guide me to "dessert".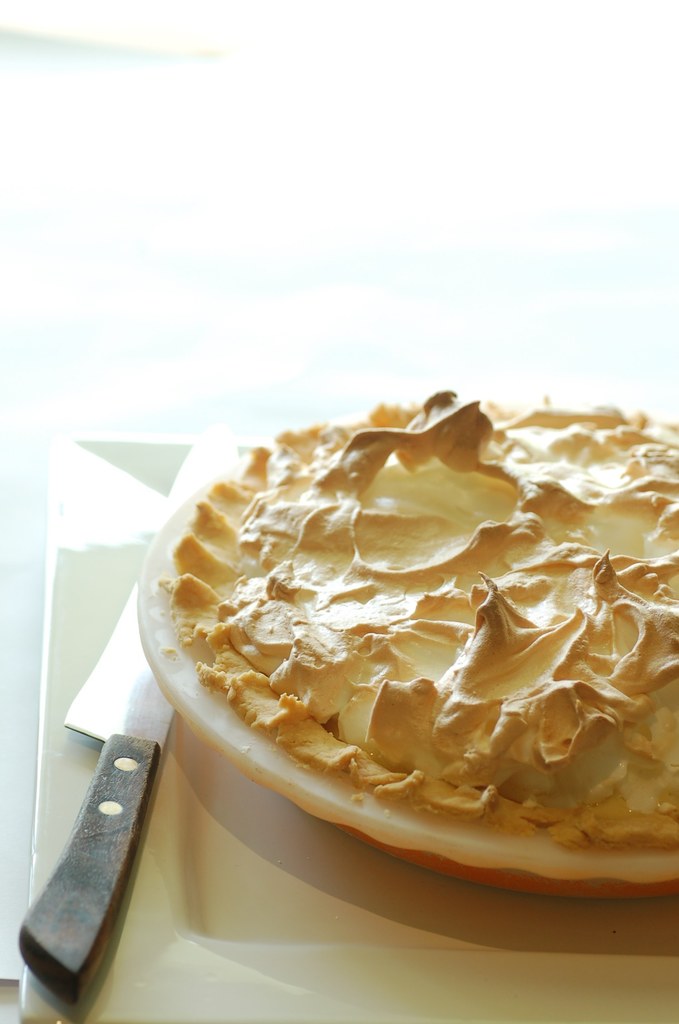
Guidance: l=173, t=392, r=678, b=883.
